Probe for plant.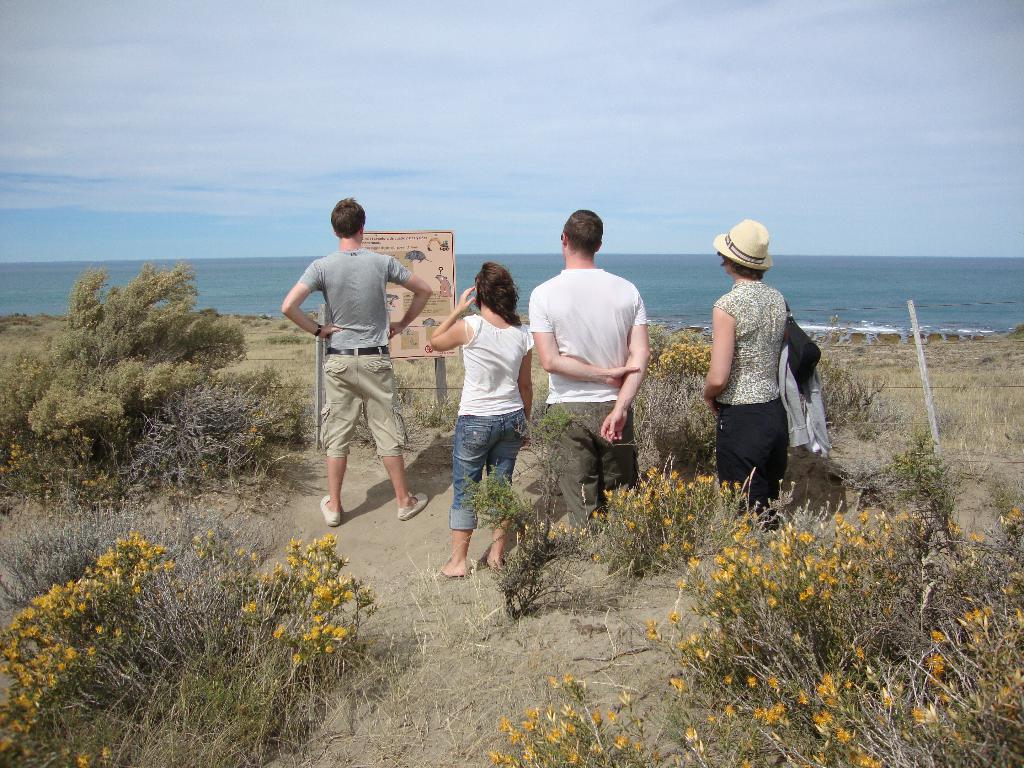
Probe result: locate(835, 437, 977, 563).
